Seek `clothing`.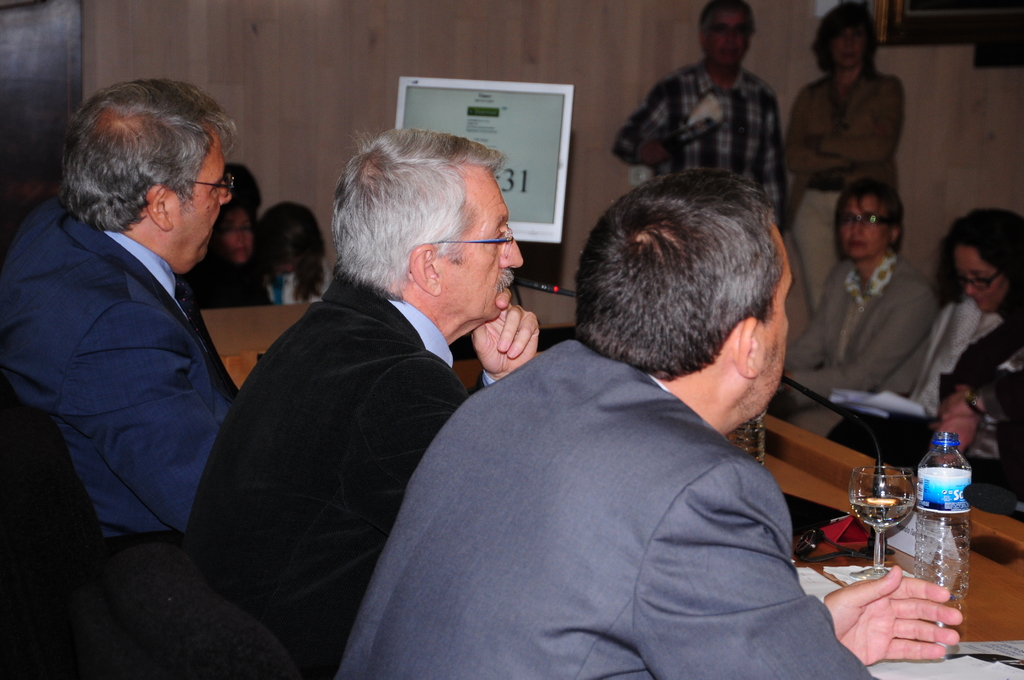
0:198:234:528.
